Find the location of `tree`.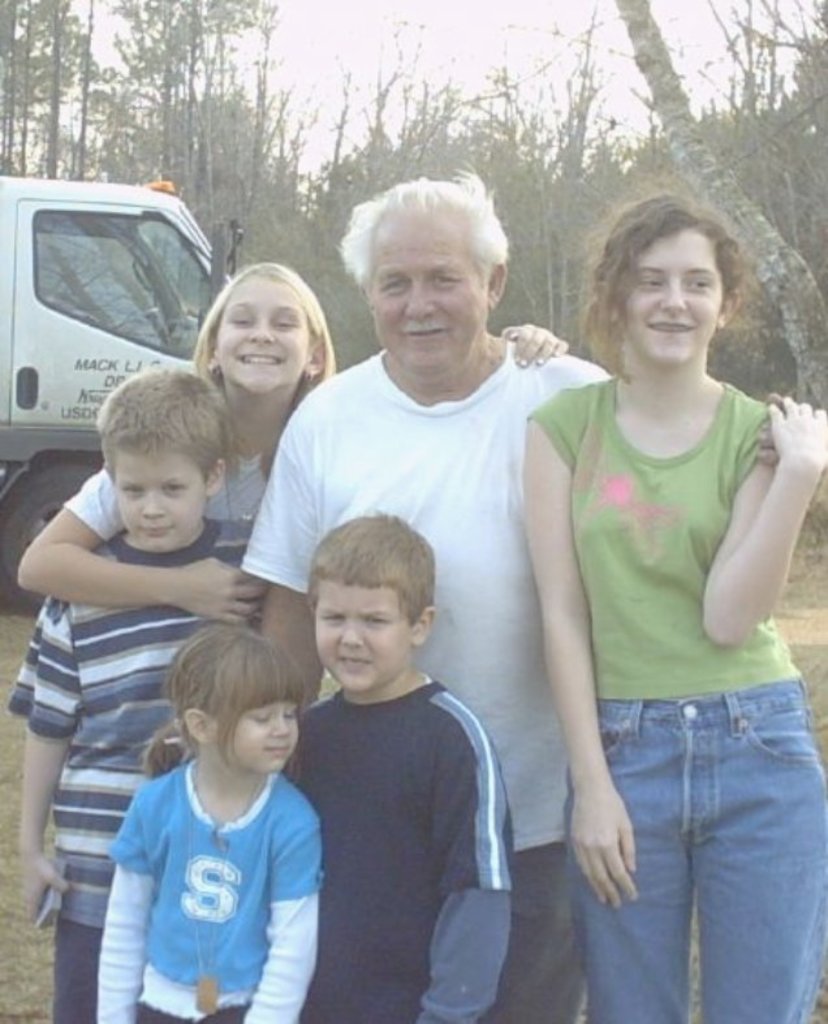
Location: [156, 0, 299, 281].
